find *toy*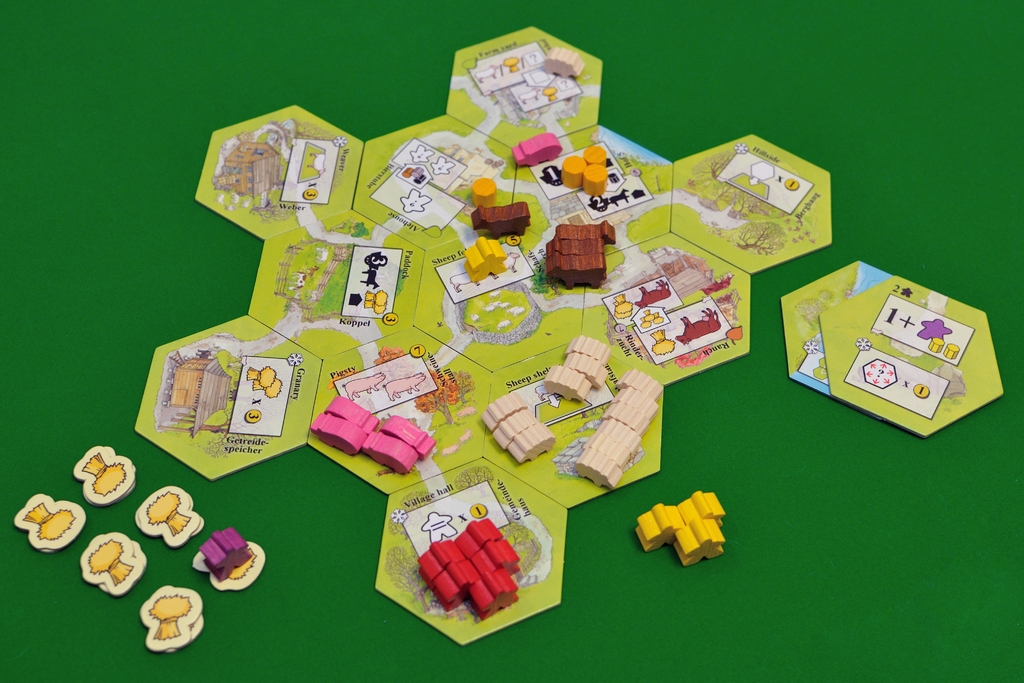
bbox=[314, 416, 366, 457]
